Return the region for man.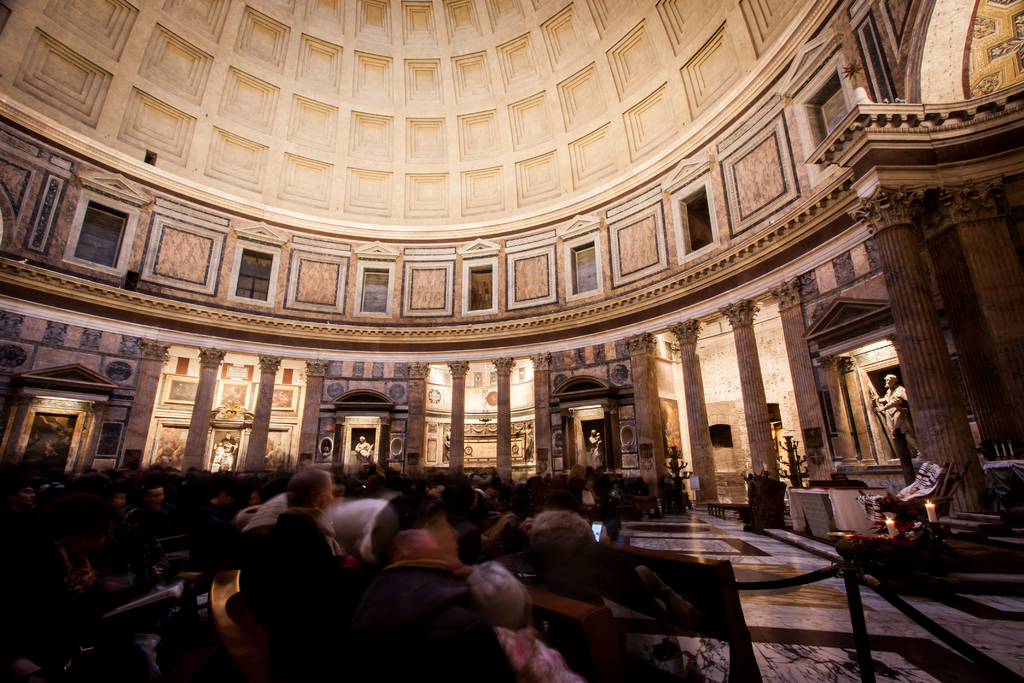
<bbox>220, 476, 359, 661</bbox>.
